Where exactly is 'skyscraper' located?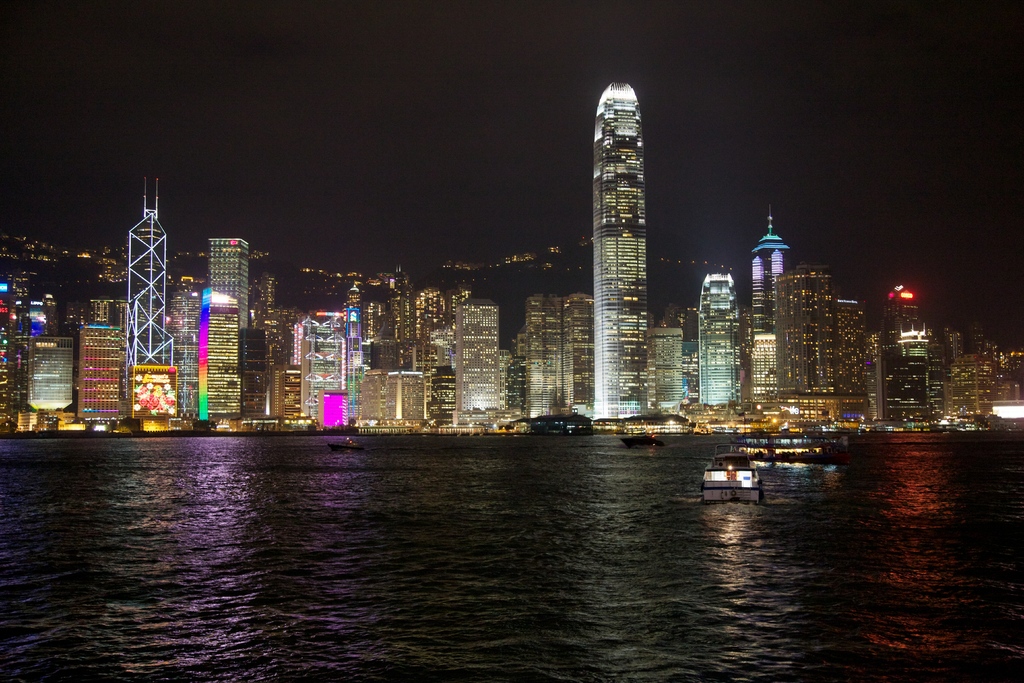
Its bounding box is 751,205,792,427.
